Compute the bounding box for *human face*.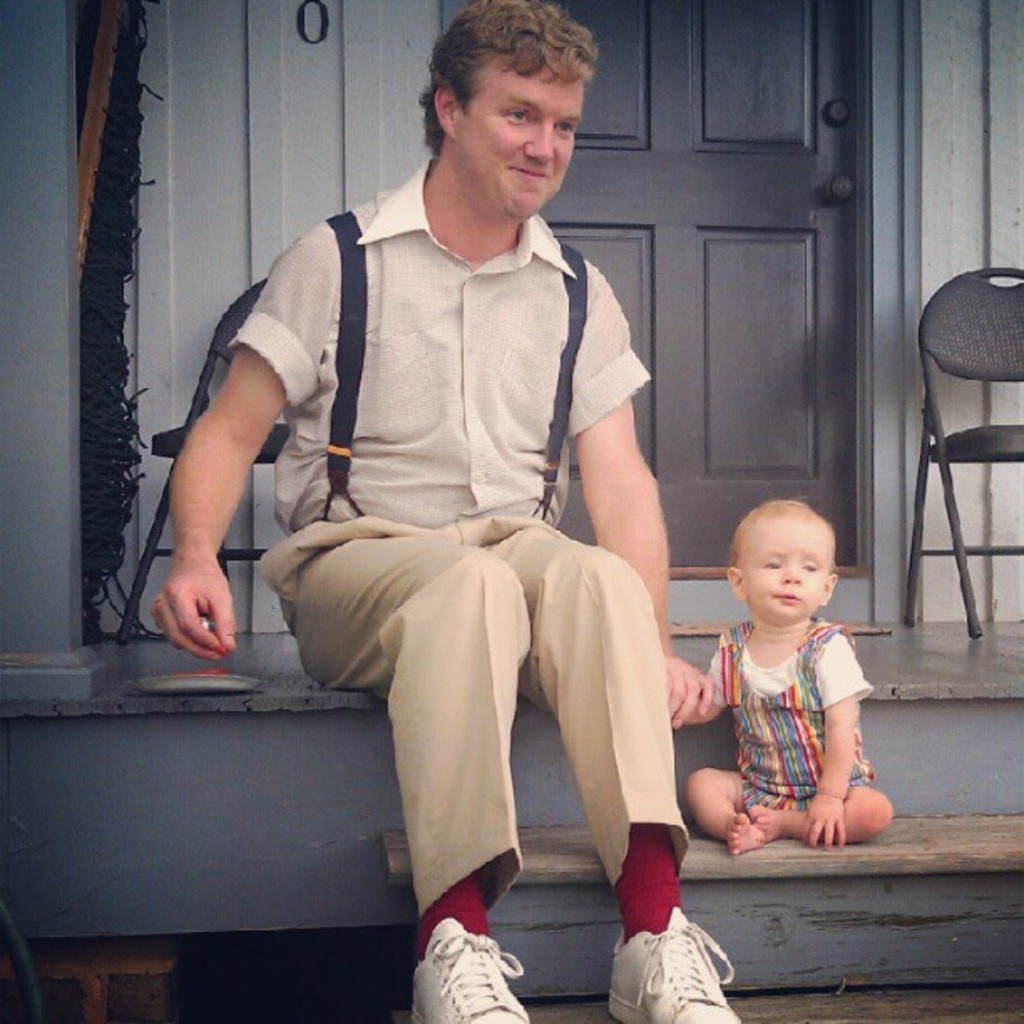
(452,55,582,209).
